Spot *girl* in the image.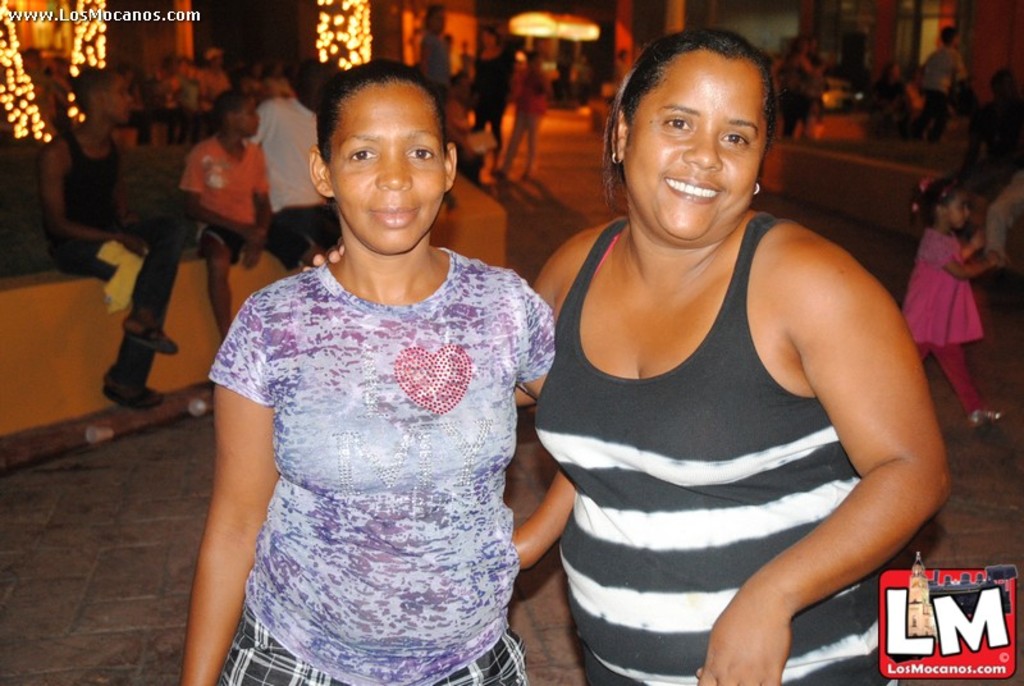
*girl* found at box(897, 179, 1005, 426).
